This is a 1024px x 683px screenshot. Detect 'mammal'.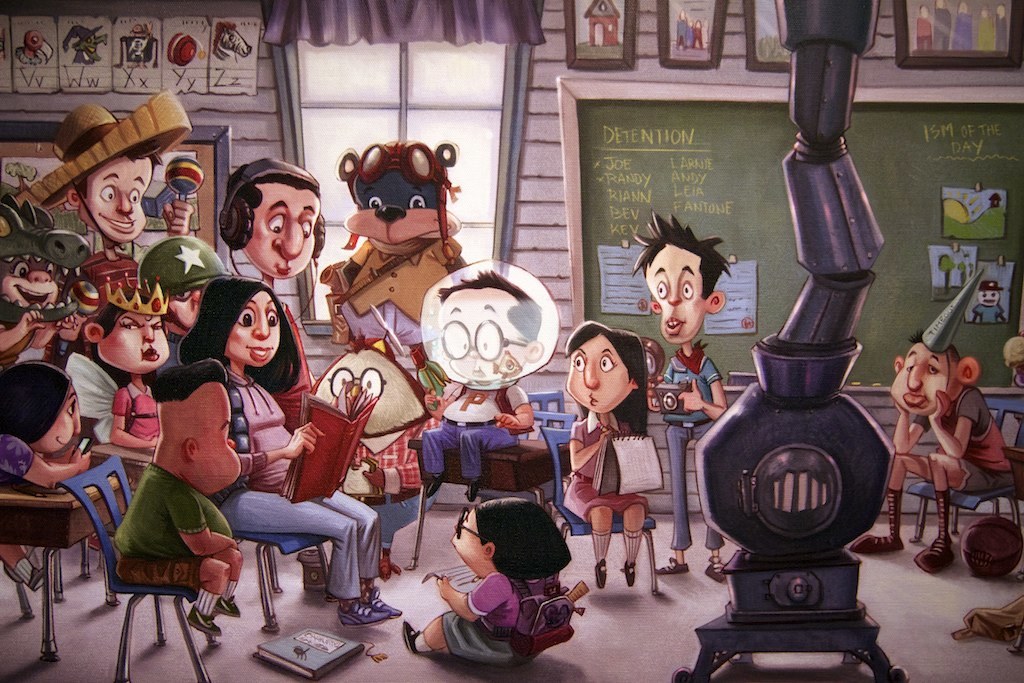
region(849, 330, 1016, 578).
